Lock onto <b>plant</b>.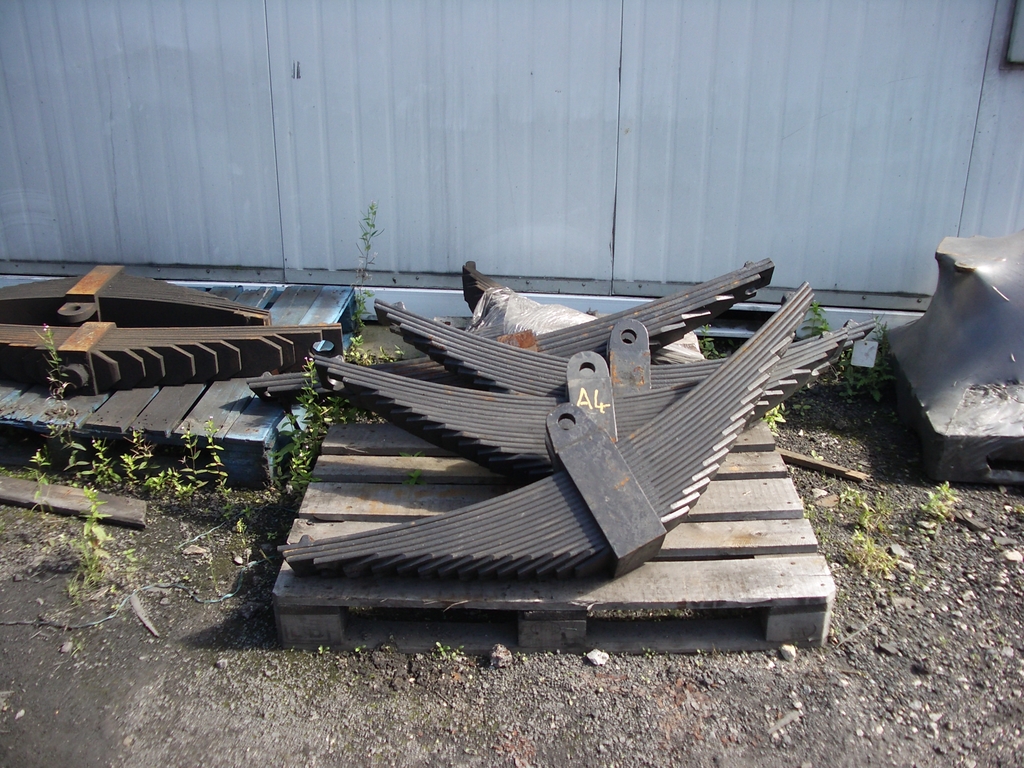
Locked: pyautogui.locateOnScreen(402, 469, 431, 486).
